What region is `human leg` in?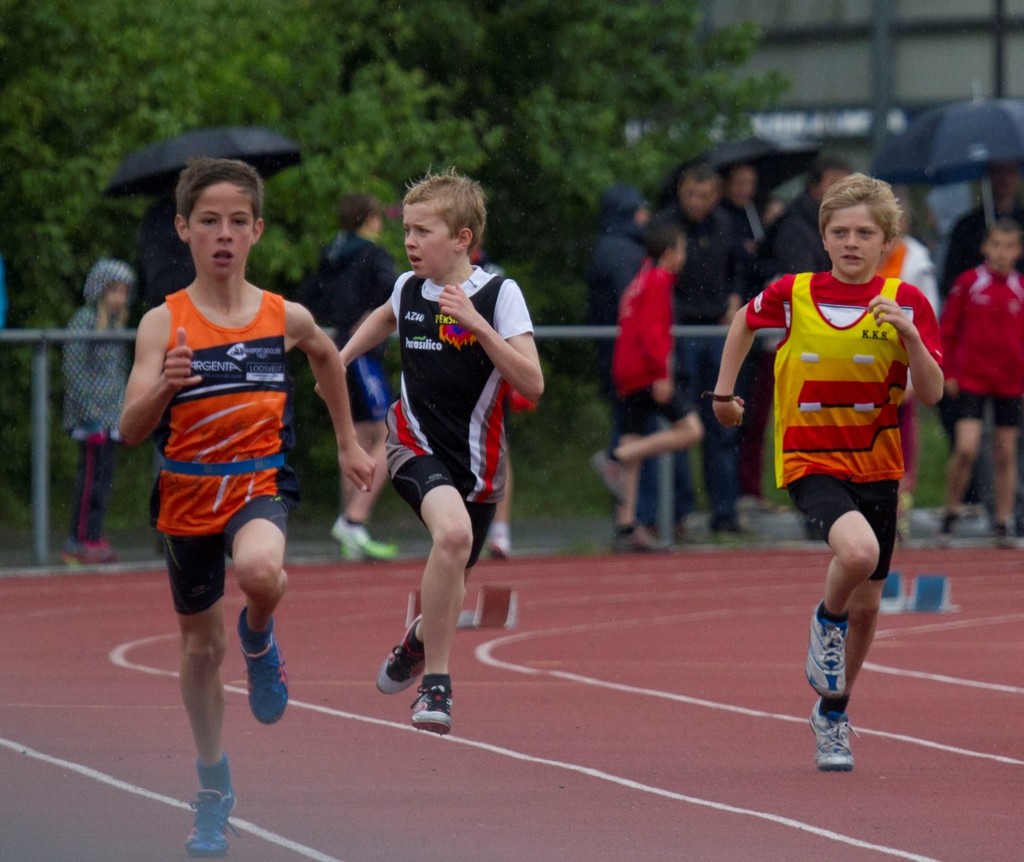
229 479 291 723.
